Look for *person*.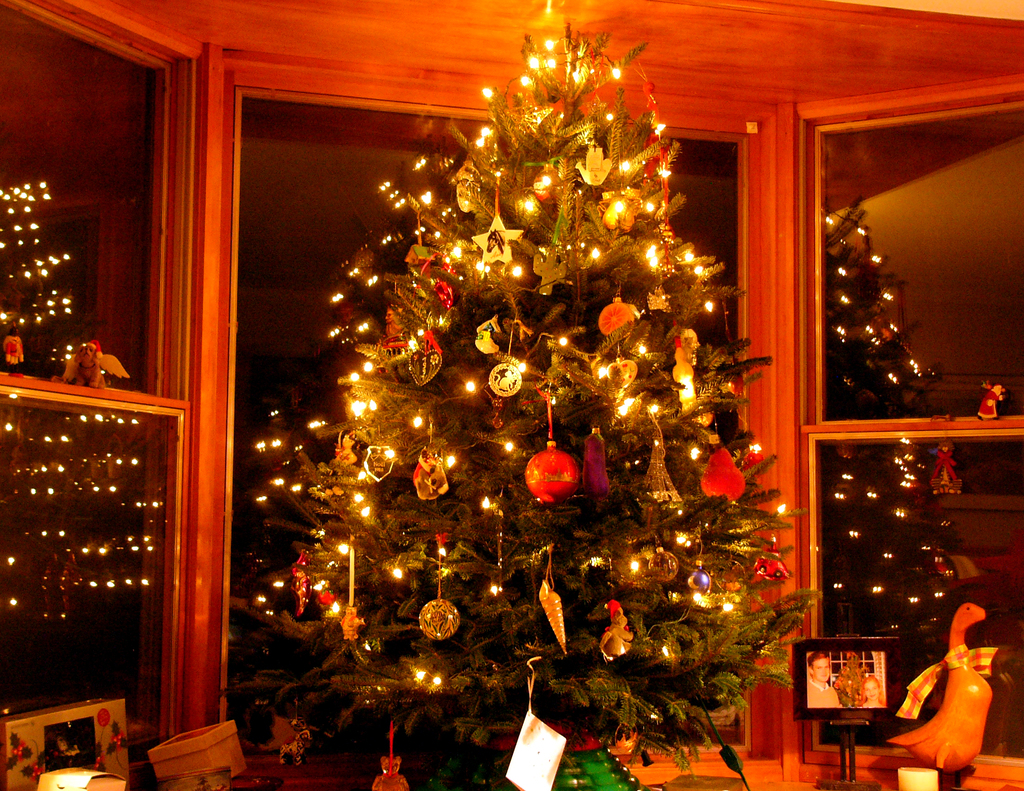
Found: <region>808, 651, 844, 708</region>.
